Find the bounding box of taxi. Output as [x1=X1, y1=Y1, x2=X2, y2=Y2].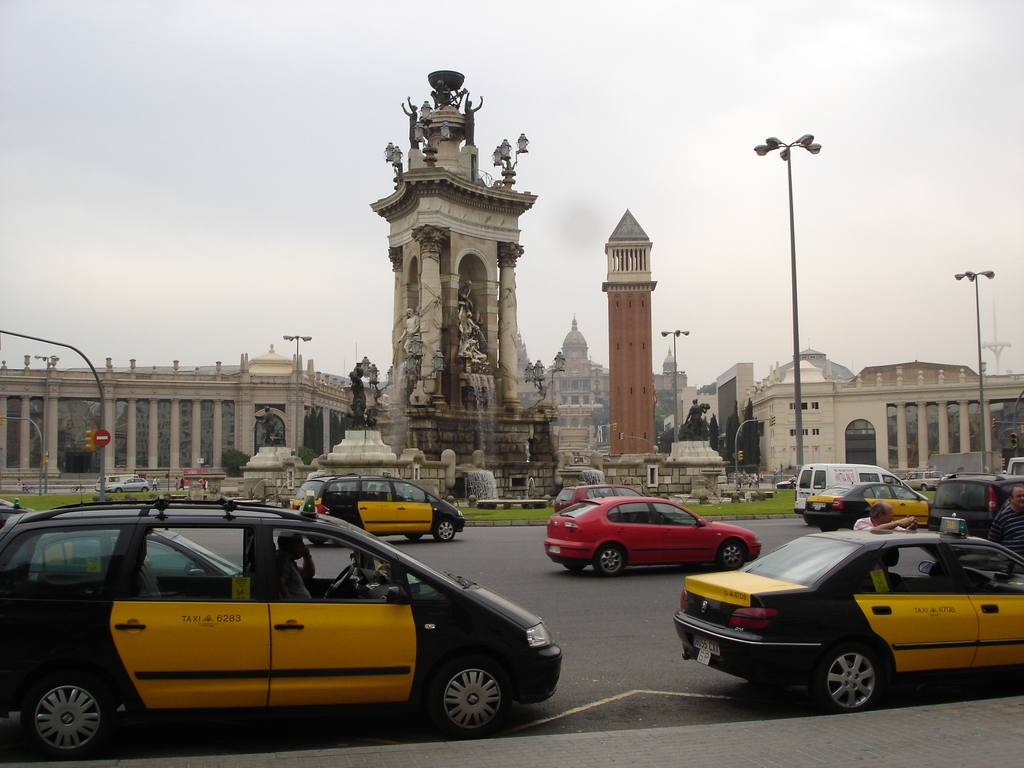
[x1=0, y1=497, x2=566, y2=761].
